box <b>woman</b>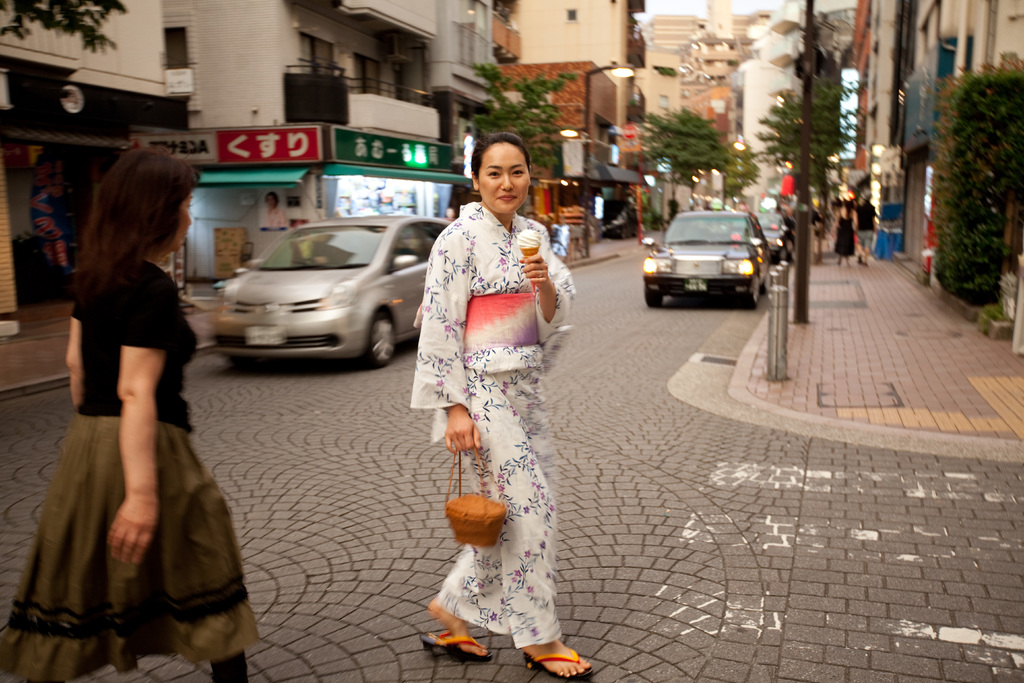
(x1=404, y1=132, x2=593, y2=682)
